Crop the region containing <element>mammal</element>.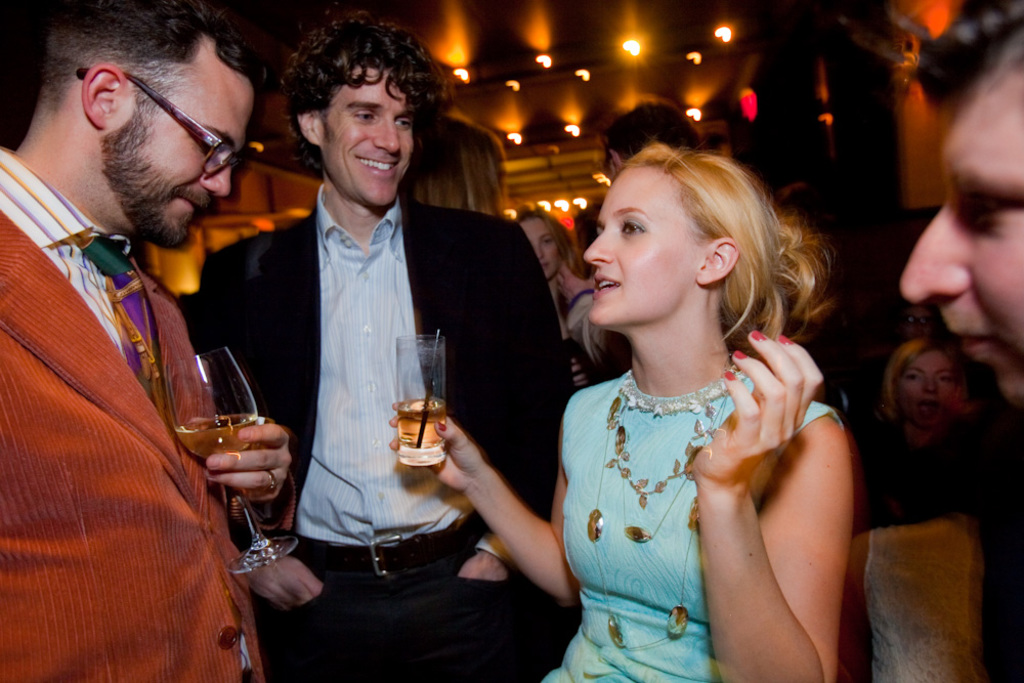
Crop region: region(397, 148, 880, 682).
